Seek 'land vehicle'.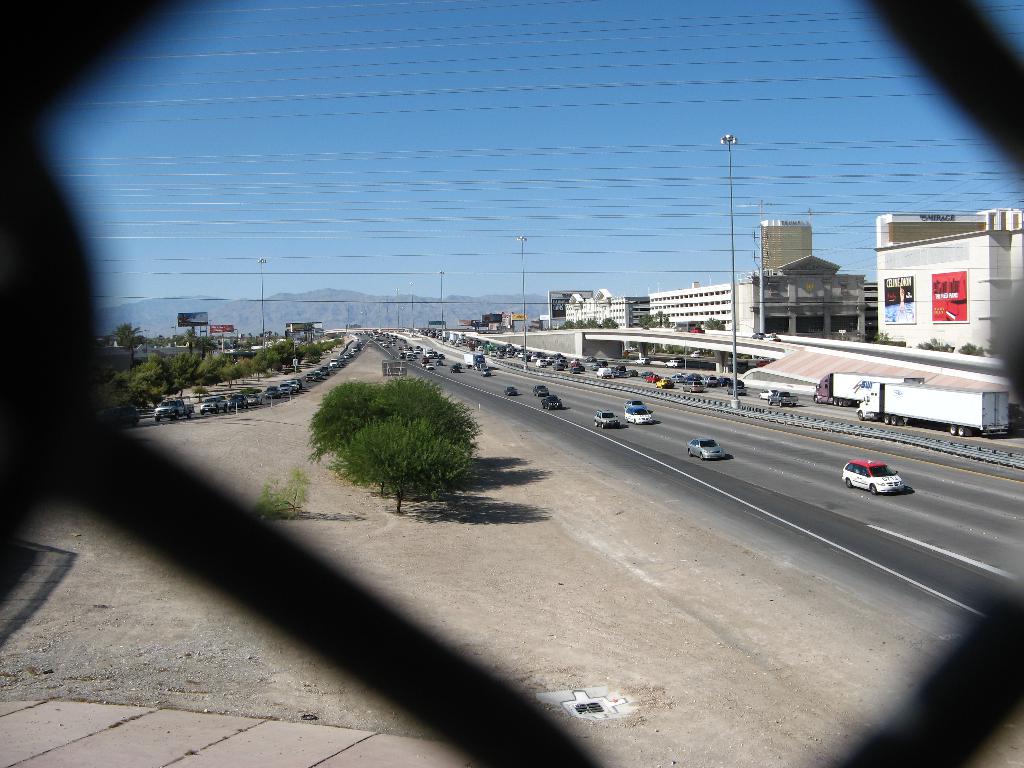
(left=765, top=388, right=800, bottom=407).
